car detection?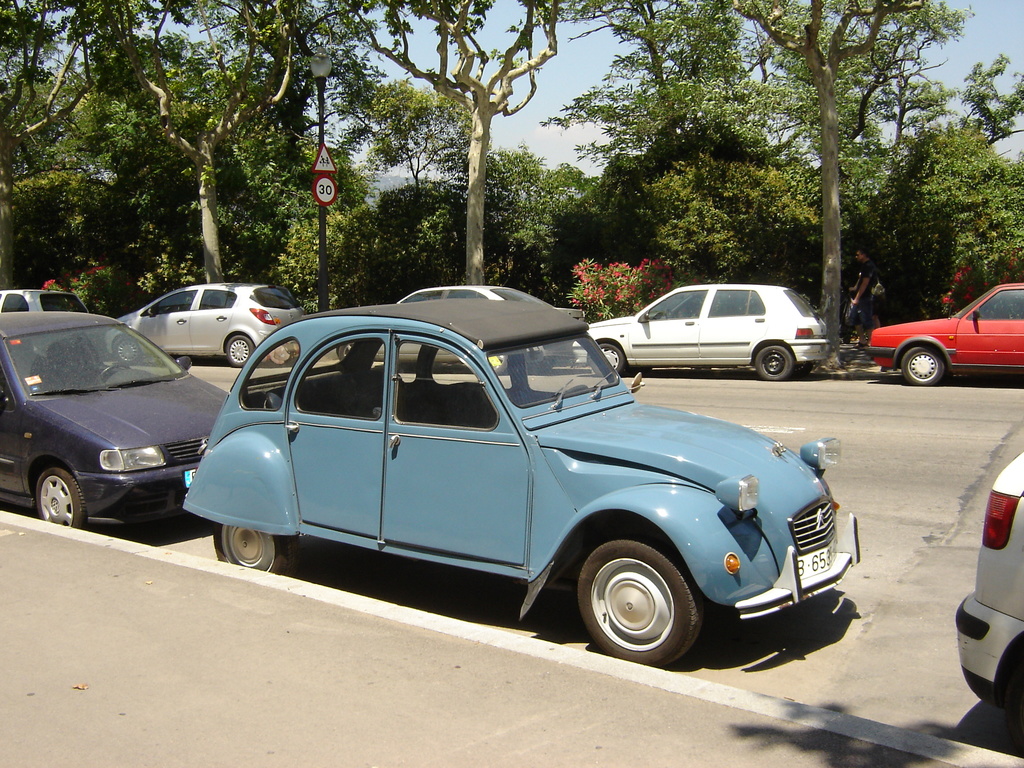
[332, 285, 589, 369]
